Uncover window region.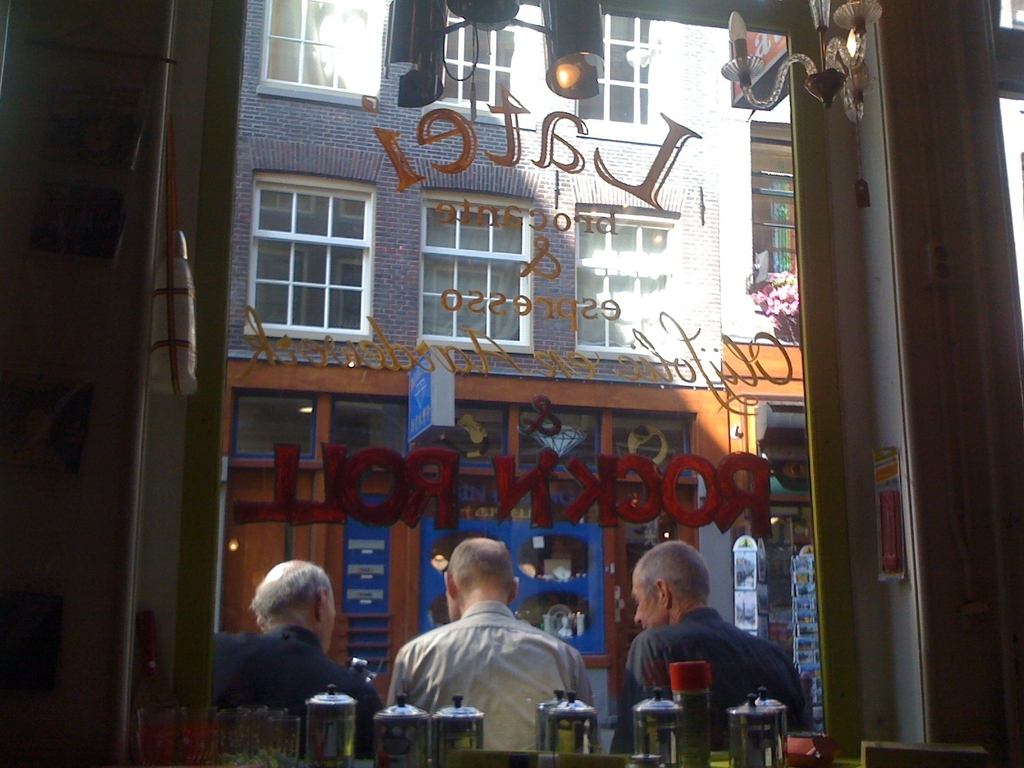
Uncovered: (428,2,534,133).
